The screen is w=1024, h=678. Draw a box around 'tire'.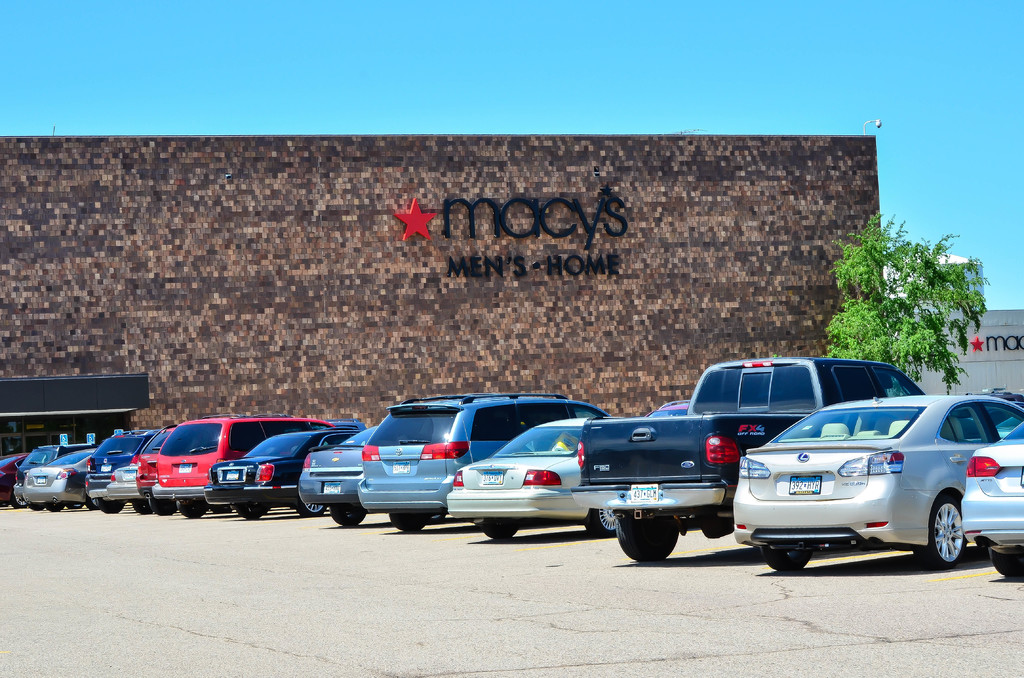
584 506 621 537.
